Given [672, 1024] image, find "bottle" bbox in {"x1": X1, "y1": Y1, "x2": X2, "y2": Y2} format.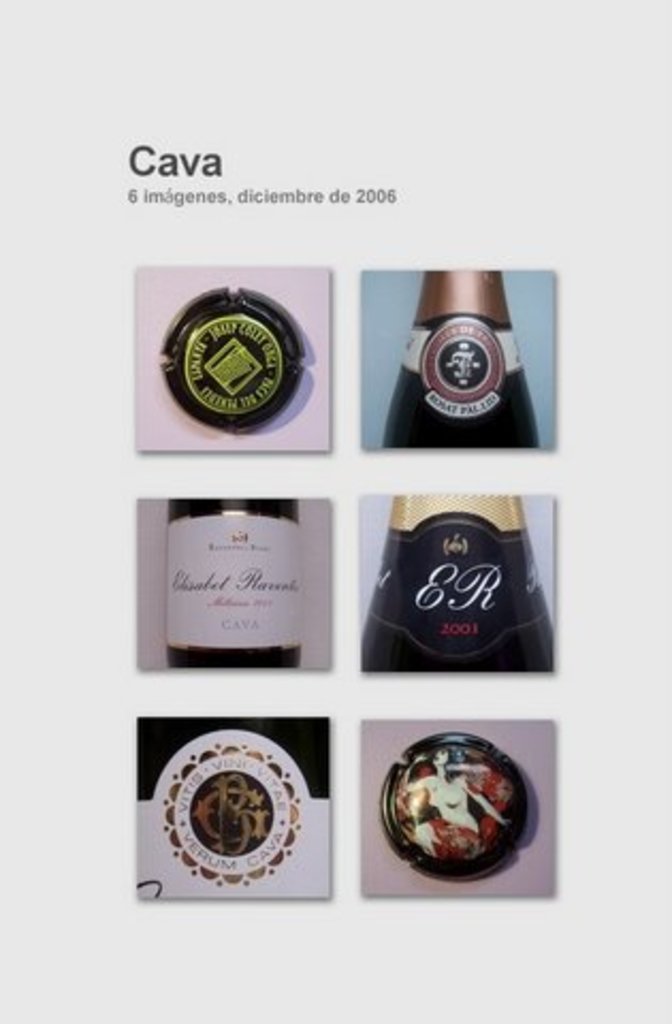
{"x1": 382, "y1": 258, "x2": 533, "y2": 452}.
